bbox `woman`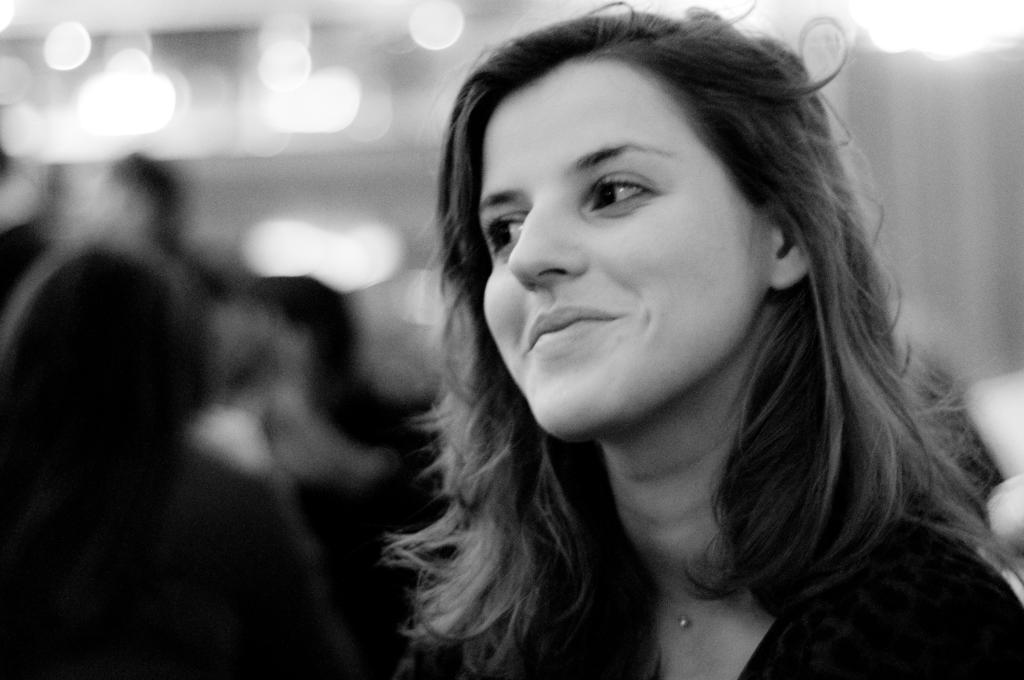
241,273,410,510
